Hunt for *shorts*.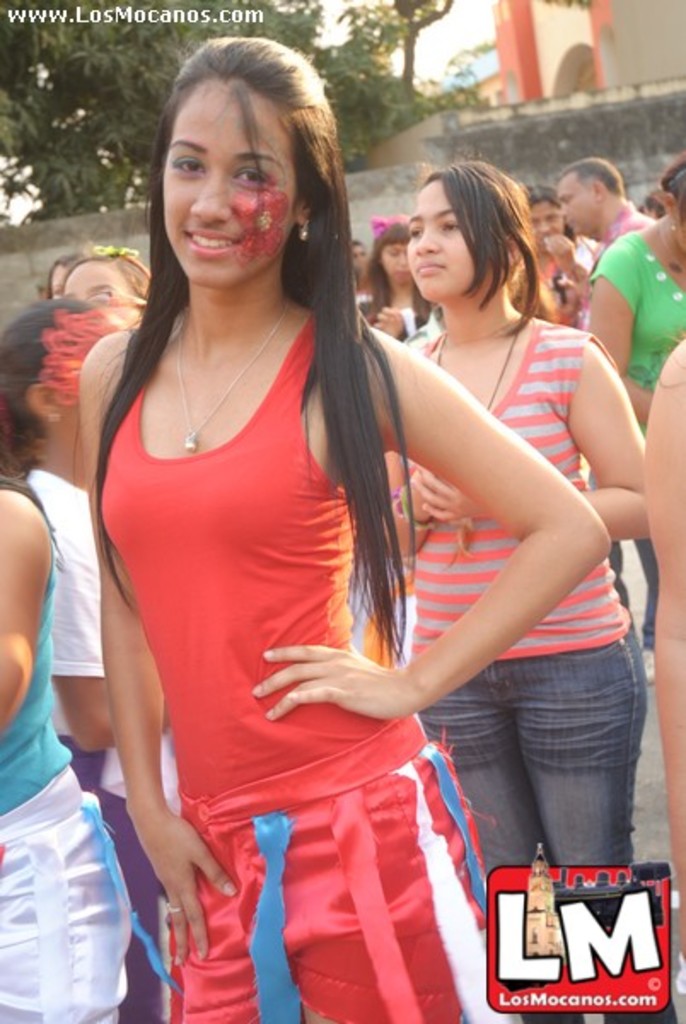
Hunted down at BBox(0, 763, 140, 1022).
